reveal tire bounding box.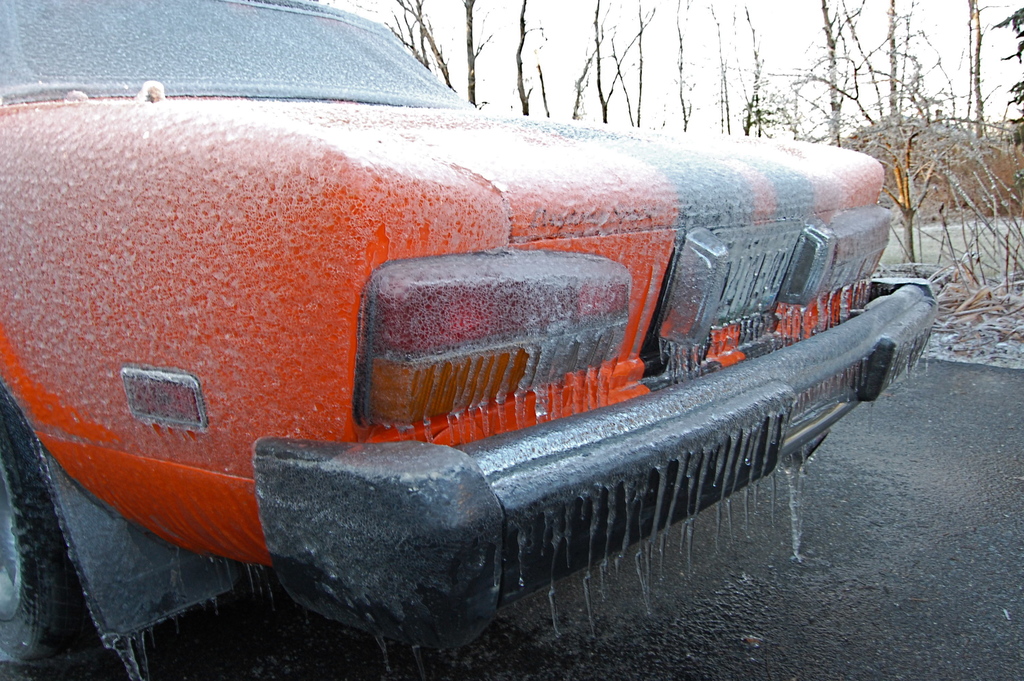
Revealed: [left=0, top=410, right=66, bottom=671].
